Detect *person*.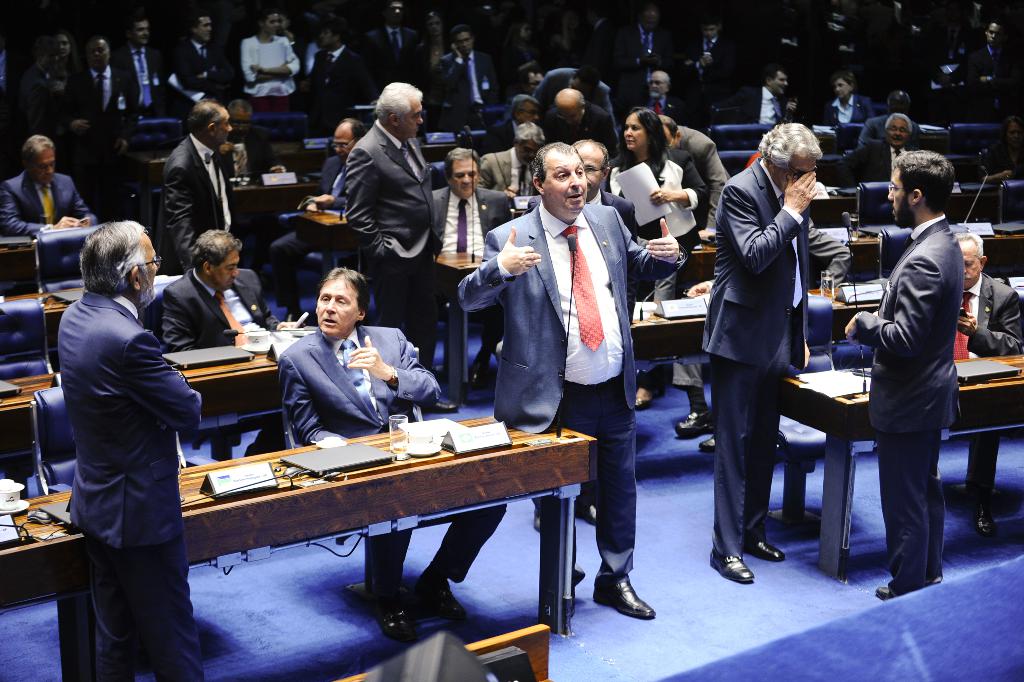
Detected at <region>156, 225, 307, 455</region>.
